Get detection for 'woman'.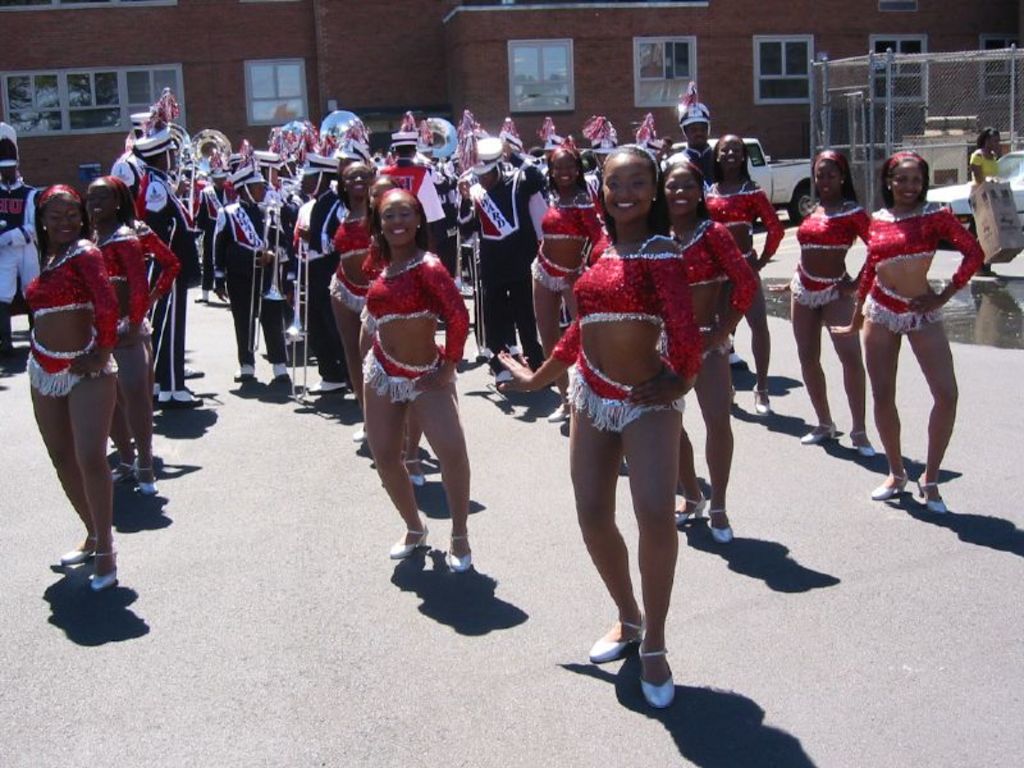
Detection: {"left": 88, "top": 177, "right": 186, "bottom": 471}.
